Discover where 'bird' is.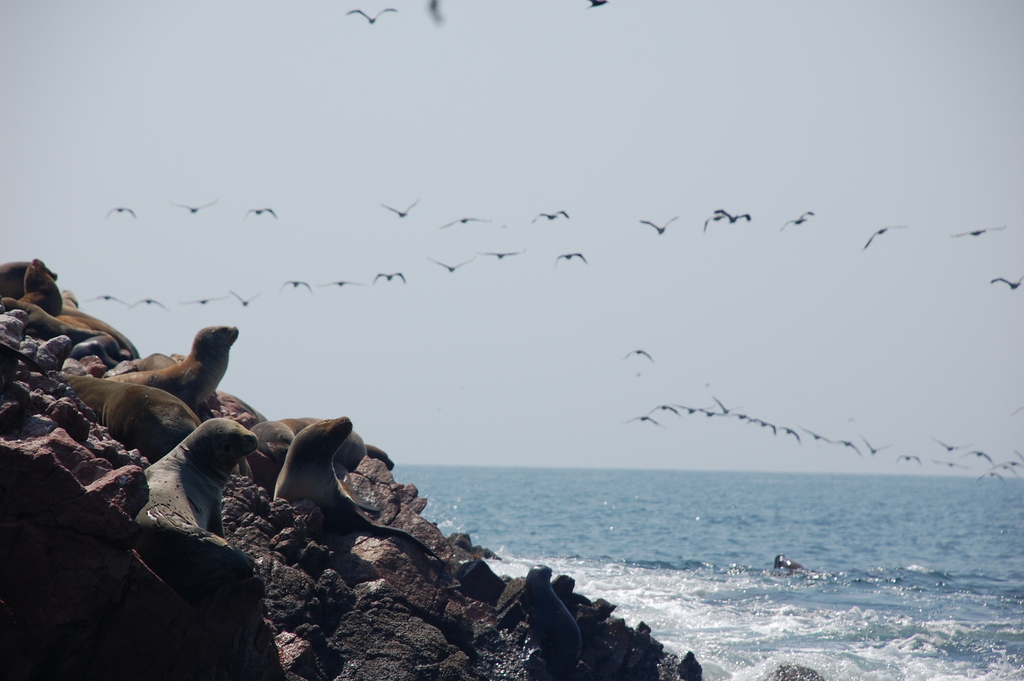
Discovered at 348:6:394:21.
